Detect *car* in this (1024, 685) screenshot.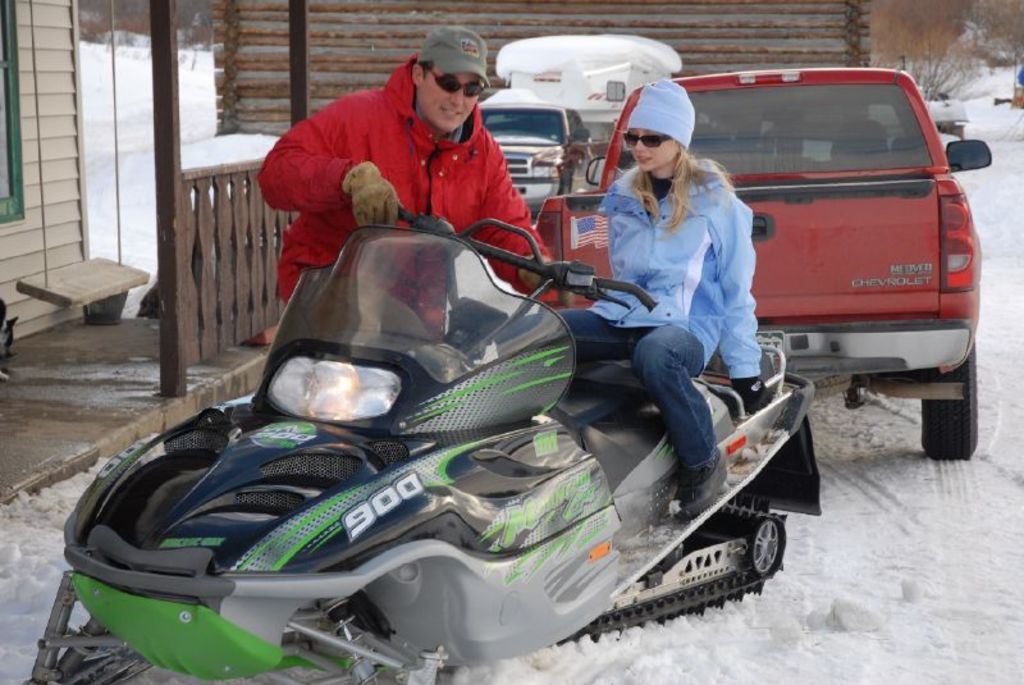
Detection: l=531, t=63, r=998, b=462.
